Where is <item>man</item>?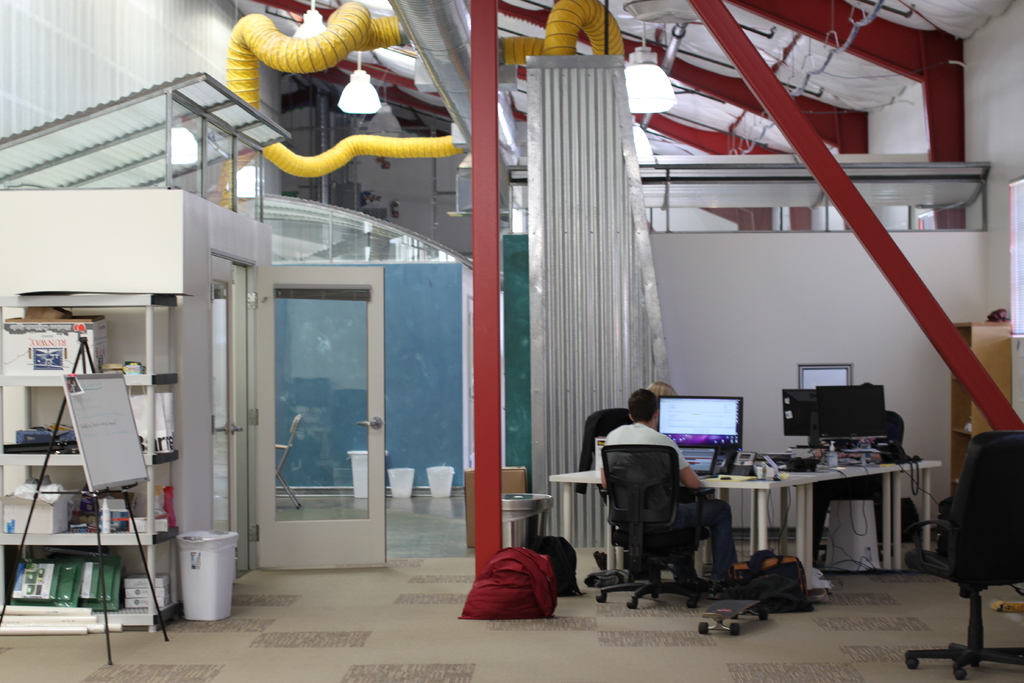
box(600, 386, 742, 605).
